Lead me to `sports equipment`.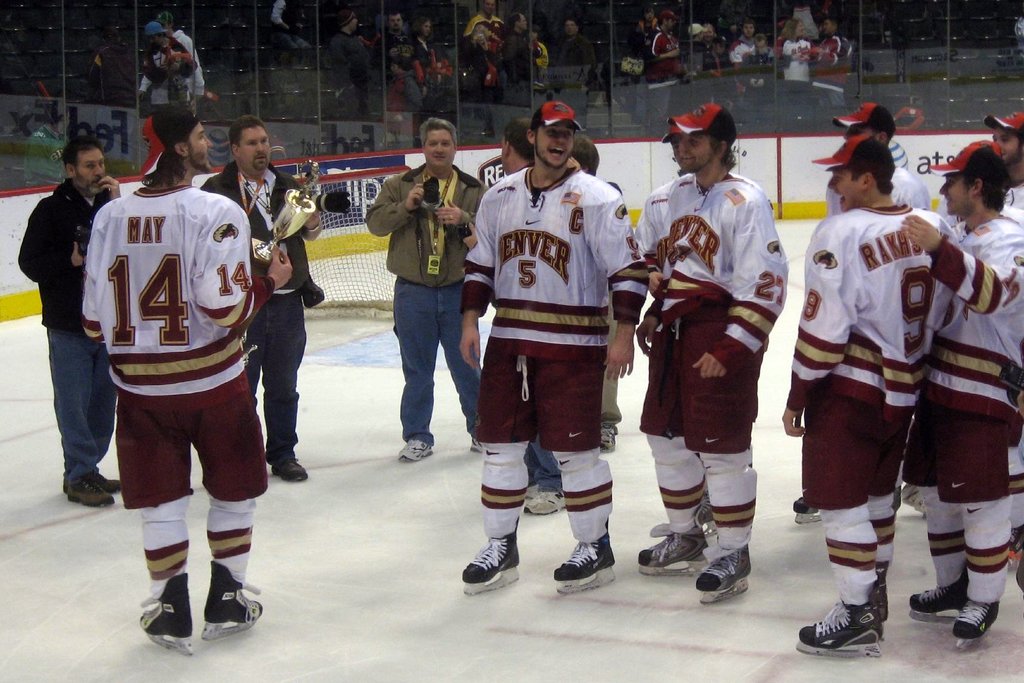
Lead to region(141, 572, 194, 657).
